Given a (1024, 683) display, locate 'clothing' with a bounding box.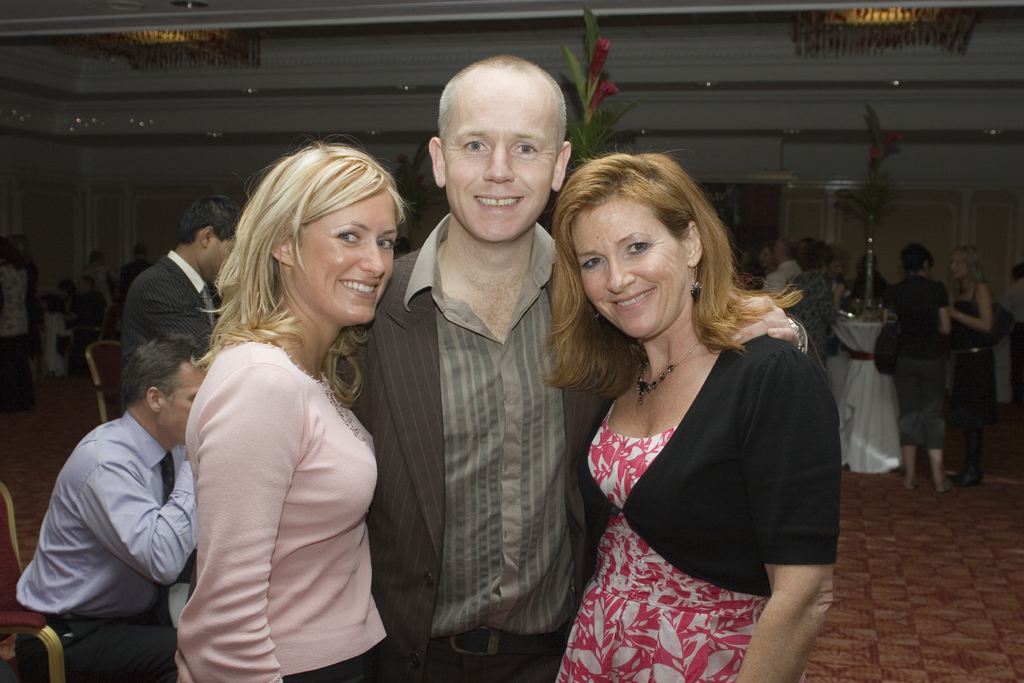
Located: x1=538 y1=327 x2=835 y2=682.
